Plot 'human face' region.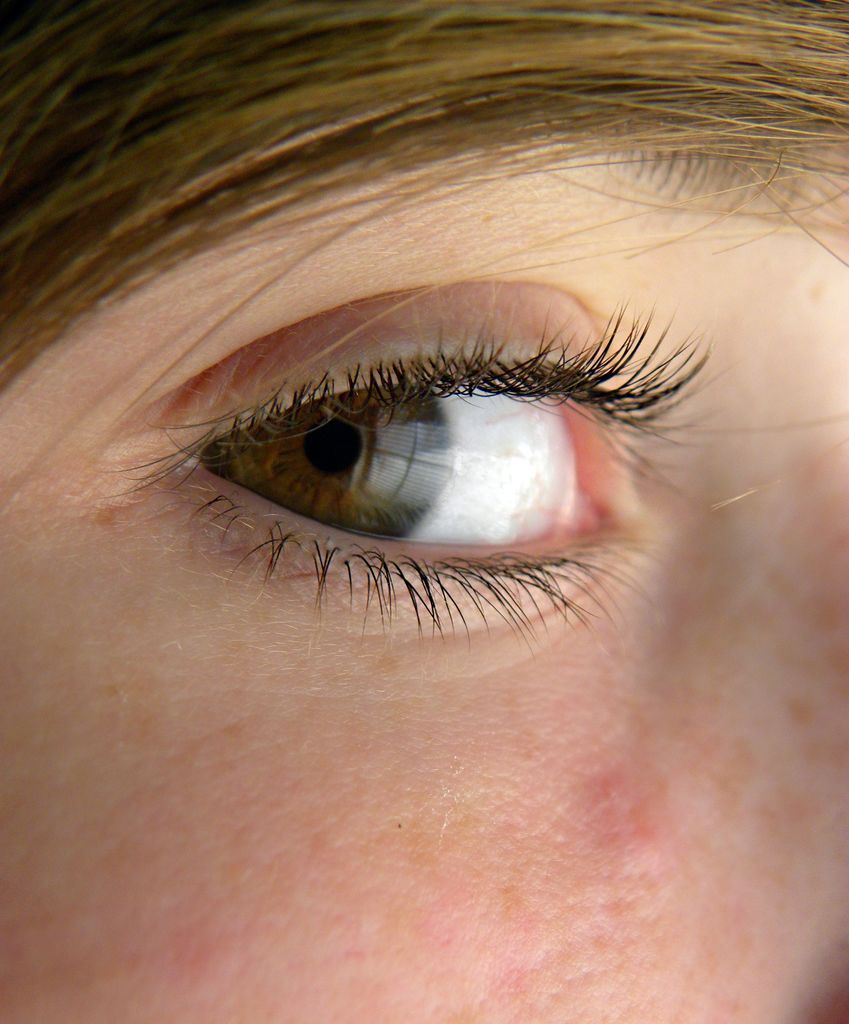
Plotted at <box>0,138,848,1023</box>.
